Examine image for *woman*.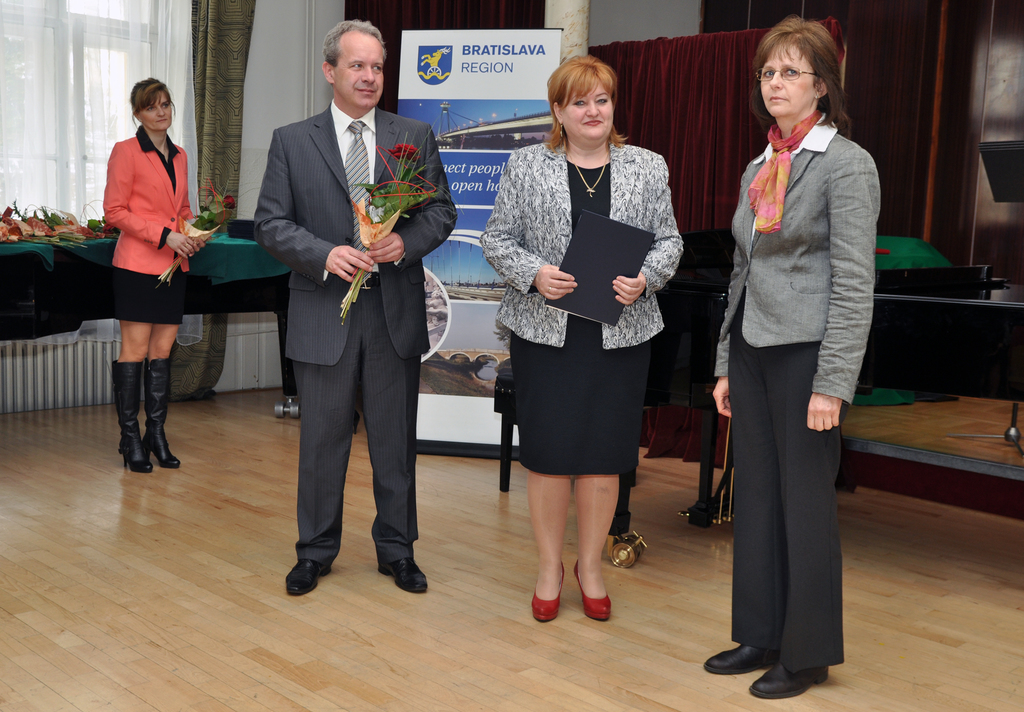
Examination result: region(696, 12, 883, 701).
